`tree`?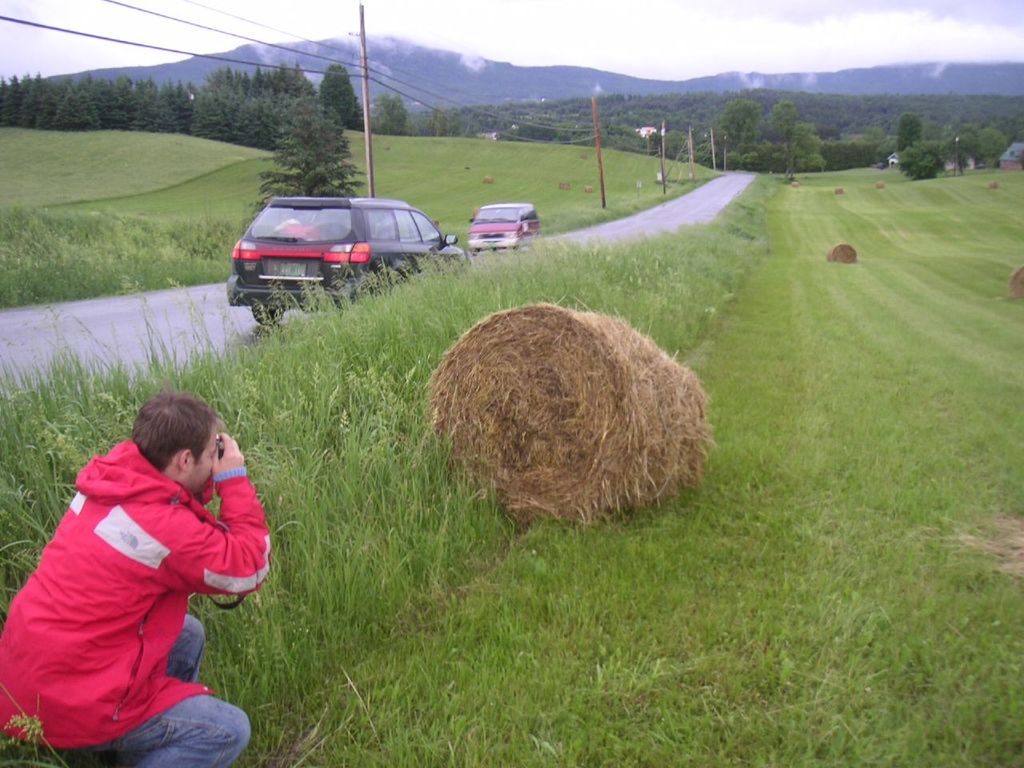
[left=259, top=99, right=364, bottom=197]
